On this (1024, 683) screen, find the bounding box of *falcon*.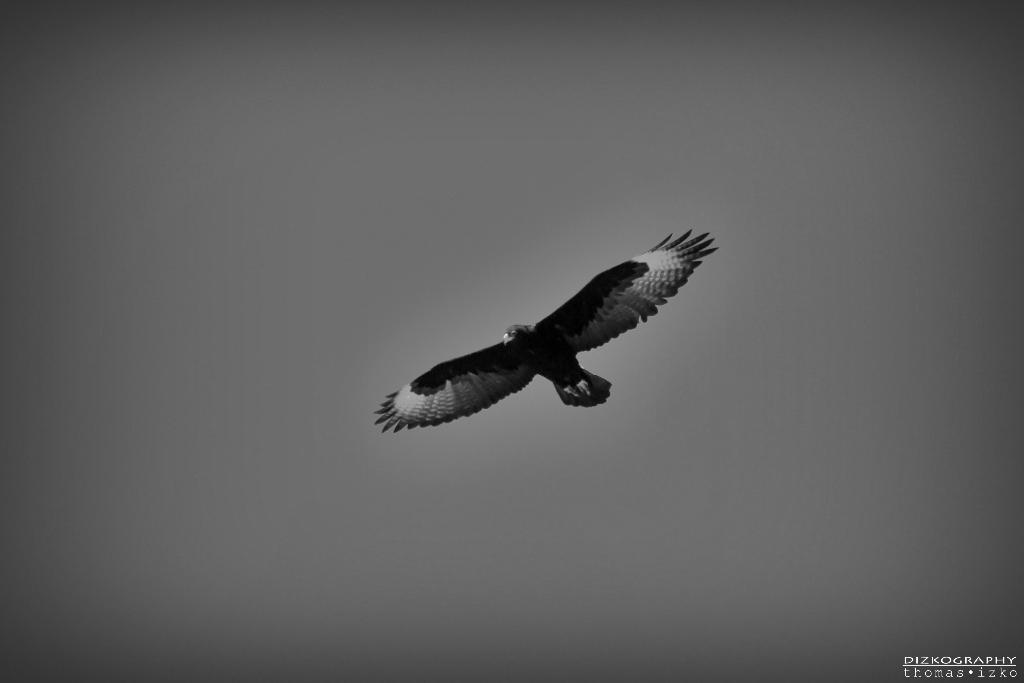
Bounding box: 376/227/721/435.
